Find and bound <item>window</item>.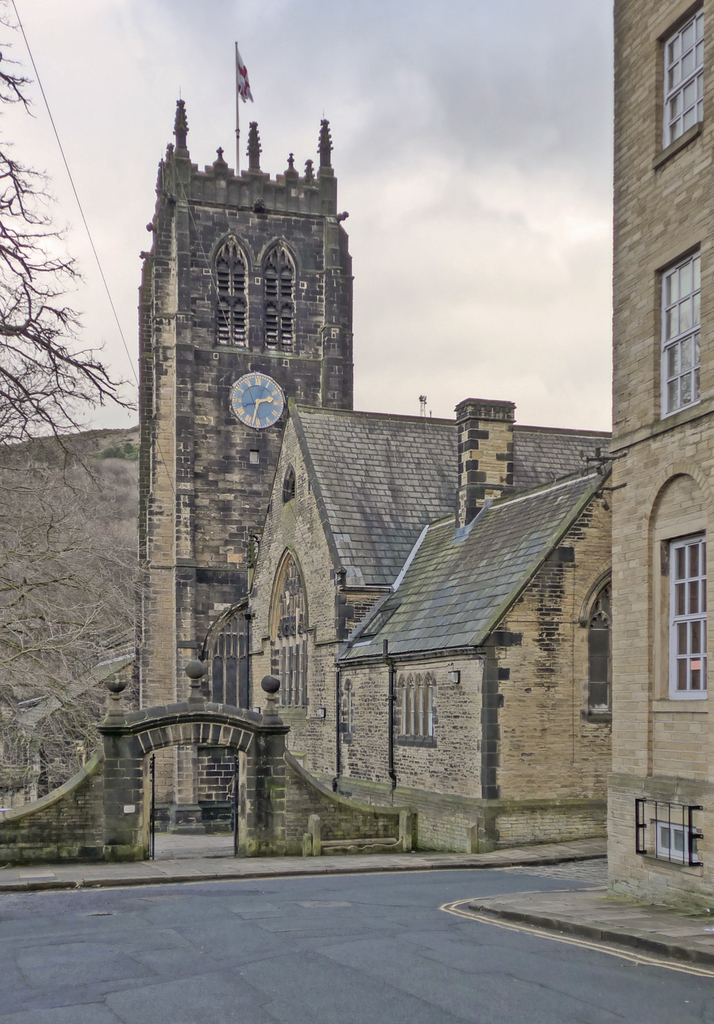
Bound: region(633, 797, 706, 869).
